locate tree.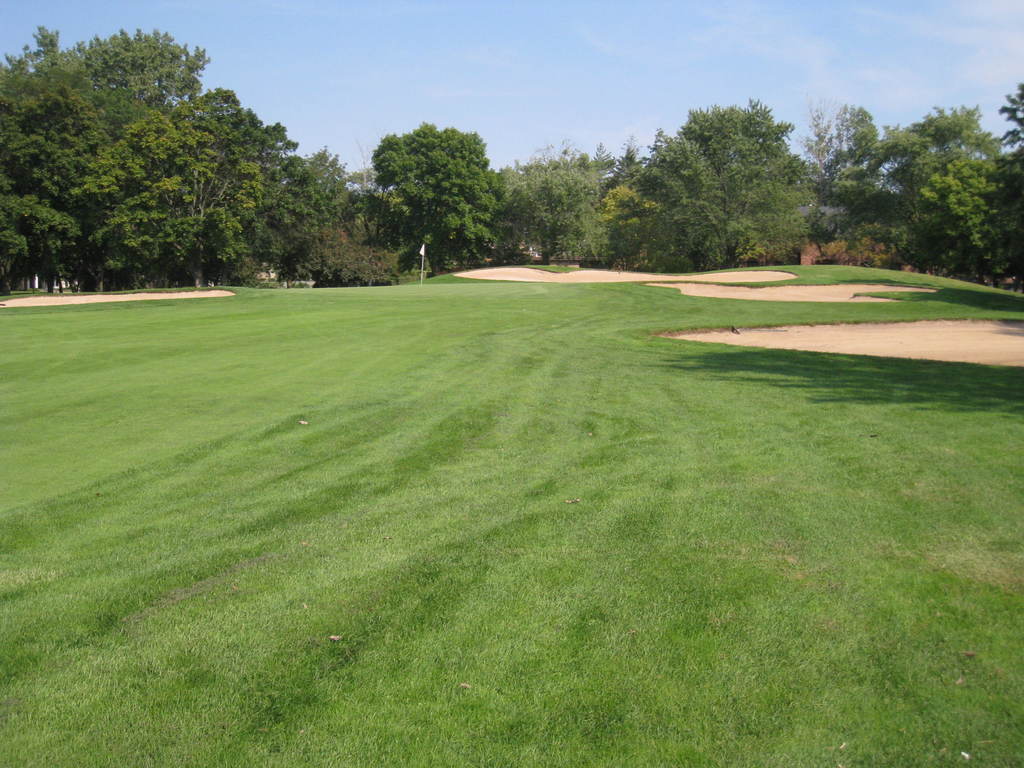
Bounding box: left=154, top=93, right=292, bottom=291.
